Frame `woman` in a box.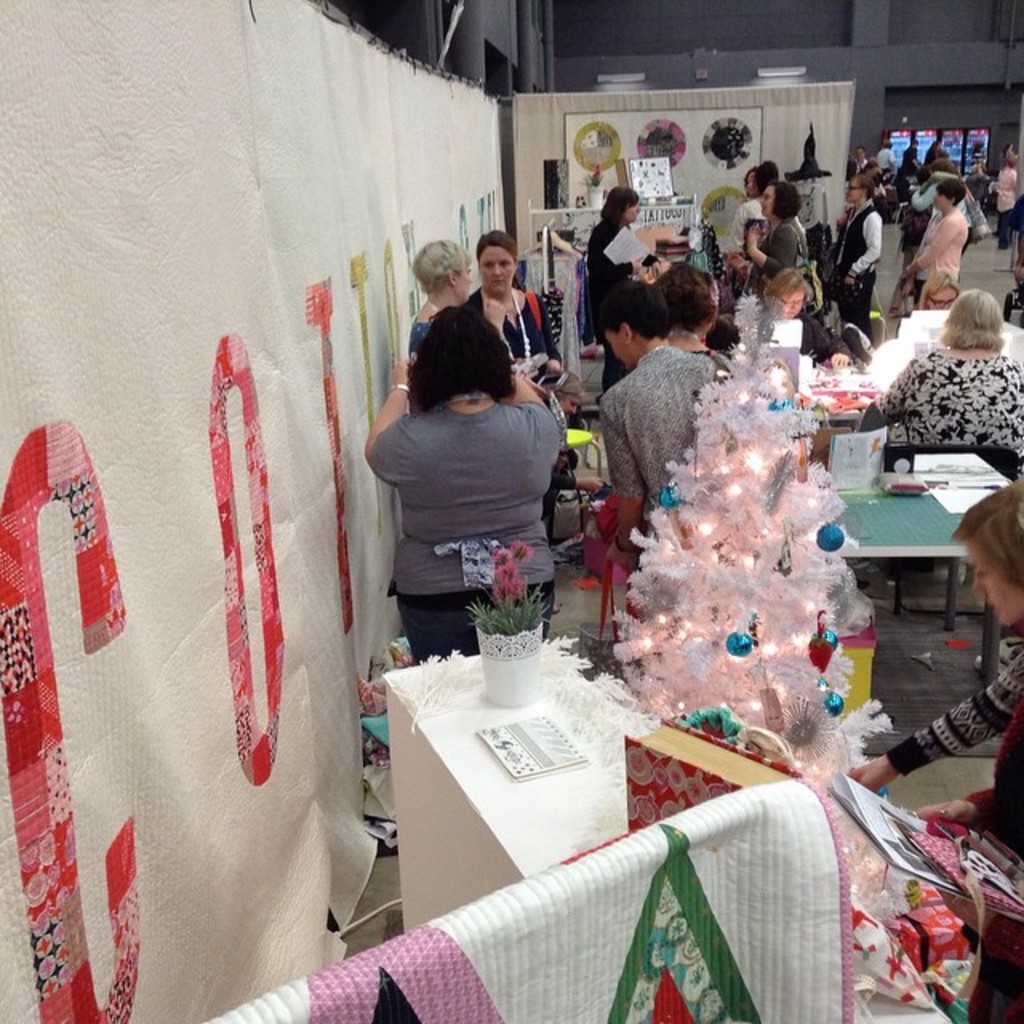
(x1=582, y1=178, x2=669, y2=318).
